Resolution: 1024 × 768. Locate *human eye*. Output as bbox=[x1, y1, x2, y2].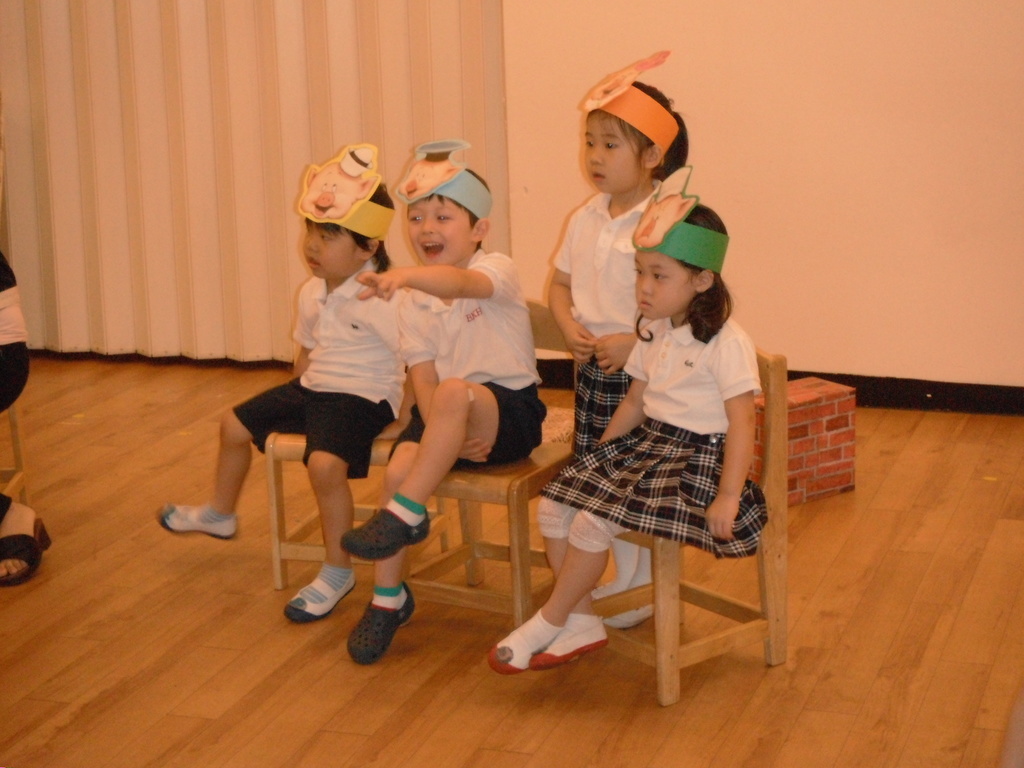
bbox=[320, 231, 340, 241].
